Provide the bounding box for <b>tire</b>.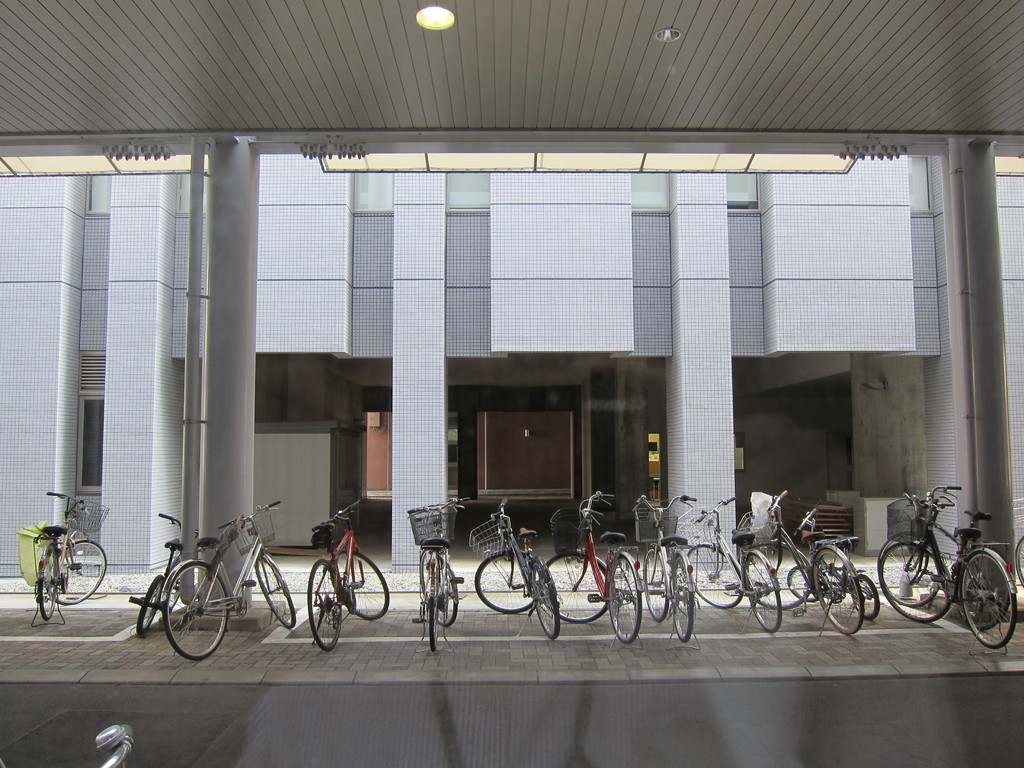
bbox=[743, 551, 784, 636].
